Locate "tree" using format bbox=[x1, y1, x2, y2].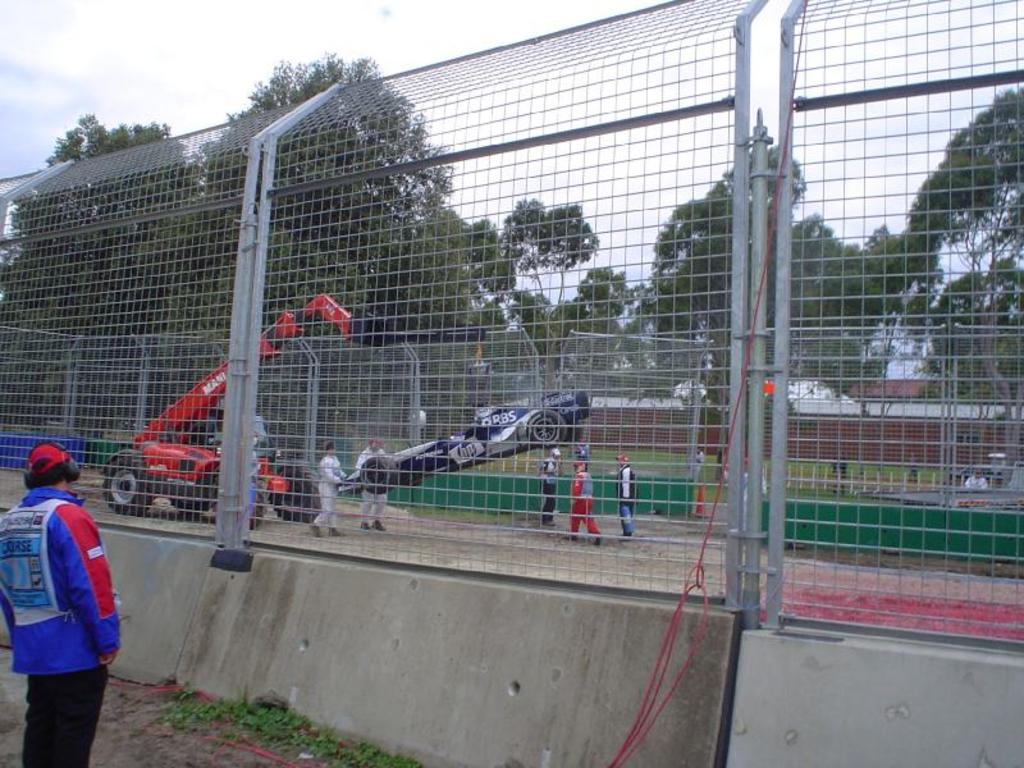
bbox=[905, 82, 1023, 413].
